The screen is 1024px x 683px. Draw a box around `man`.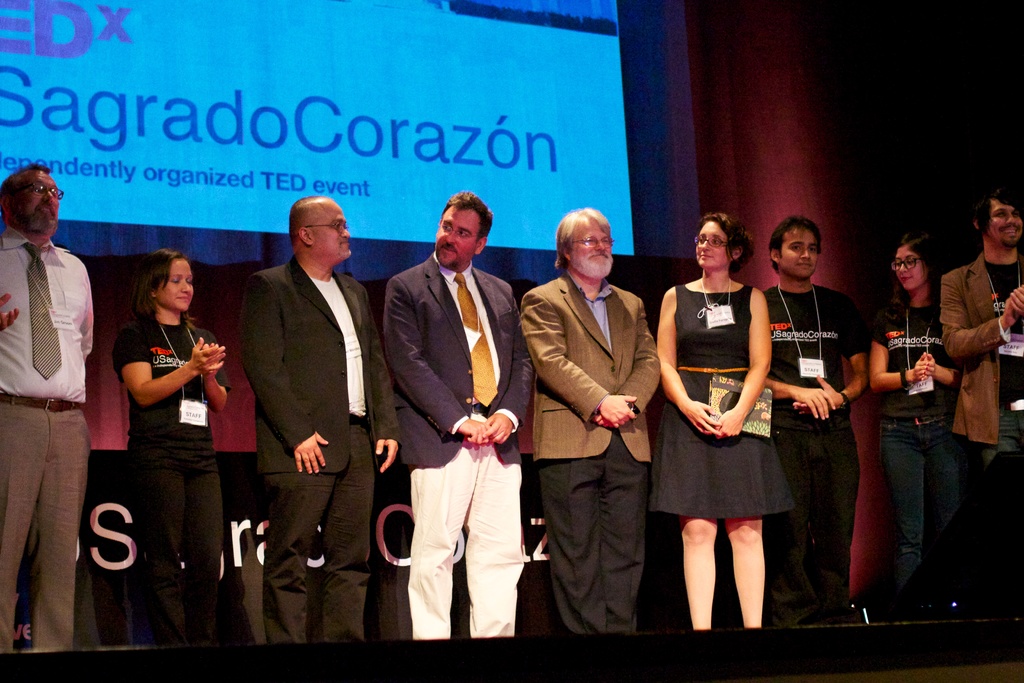
(244, 195, 403, 643).
